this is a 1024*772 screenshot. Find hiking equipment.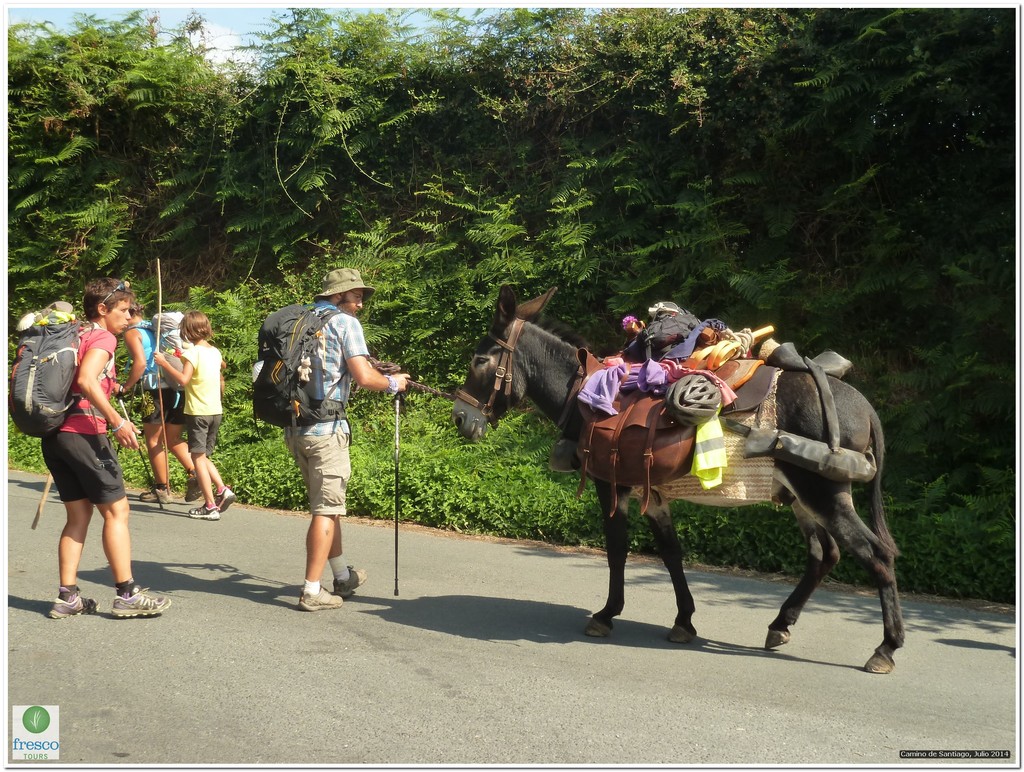
Bounding box: region(113, 385, 166, 511).
